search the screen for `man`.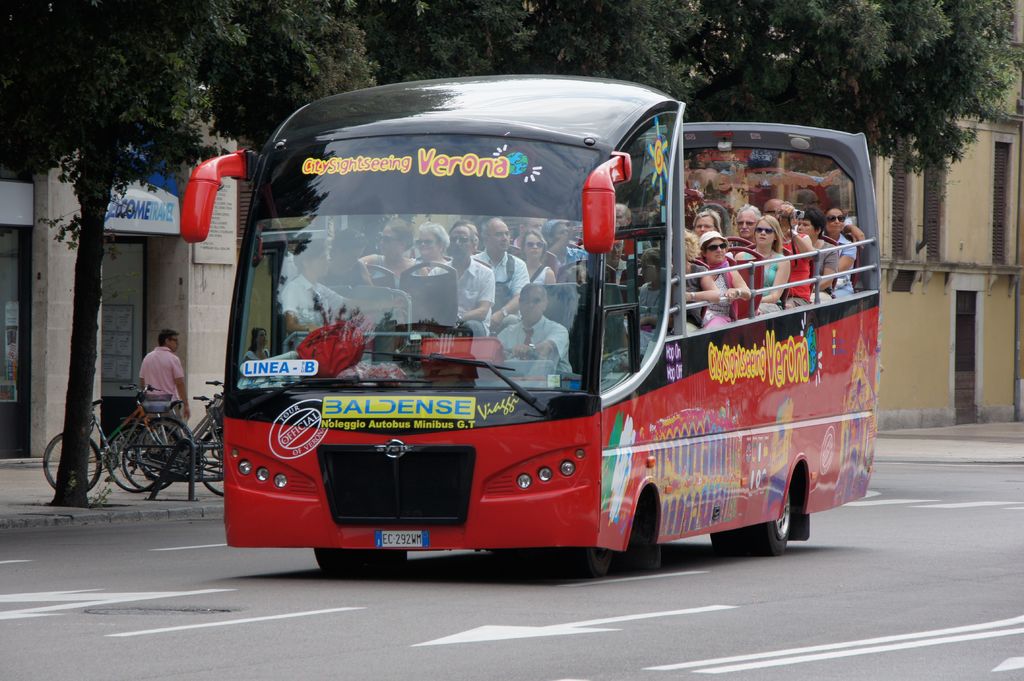
Found at crop(428, 225, 493, 335).
